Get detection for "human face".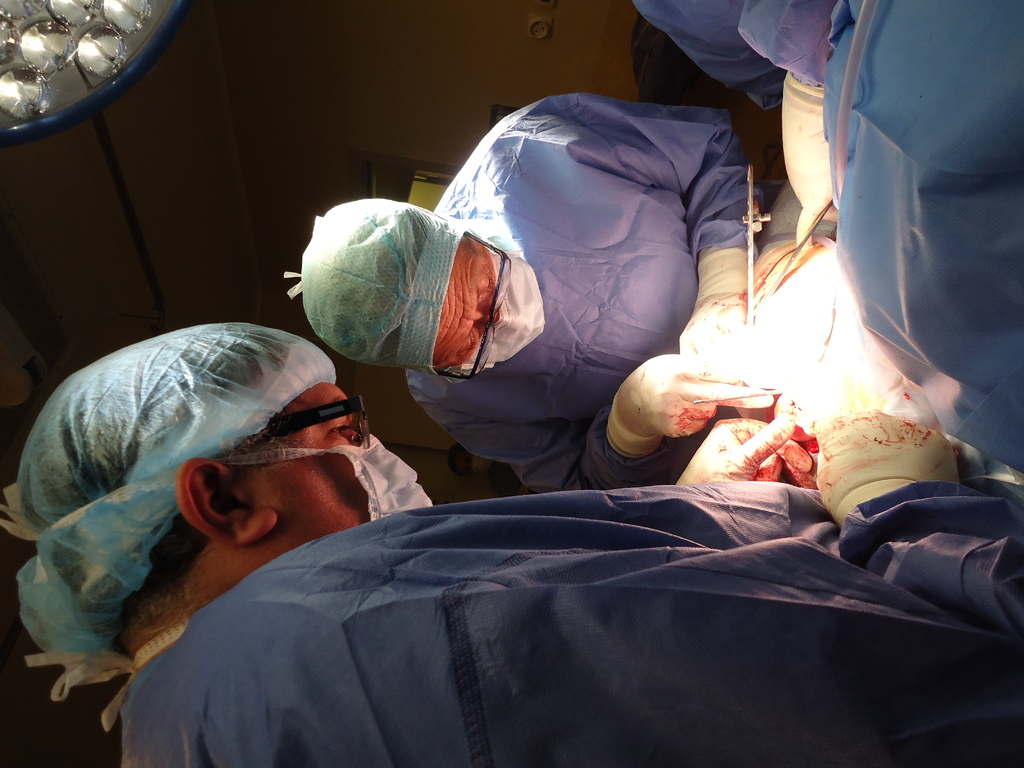
Detection: 433/234/497/364.
